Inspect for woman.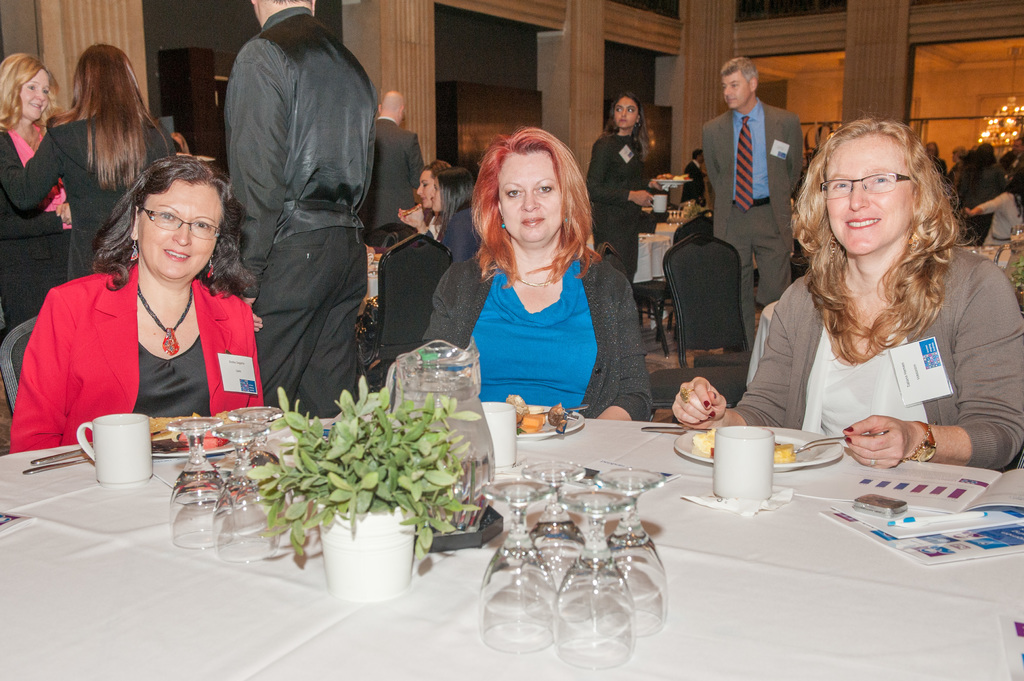
Inspection: (left=960, top=173, right=1023, bottom=246).
